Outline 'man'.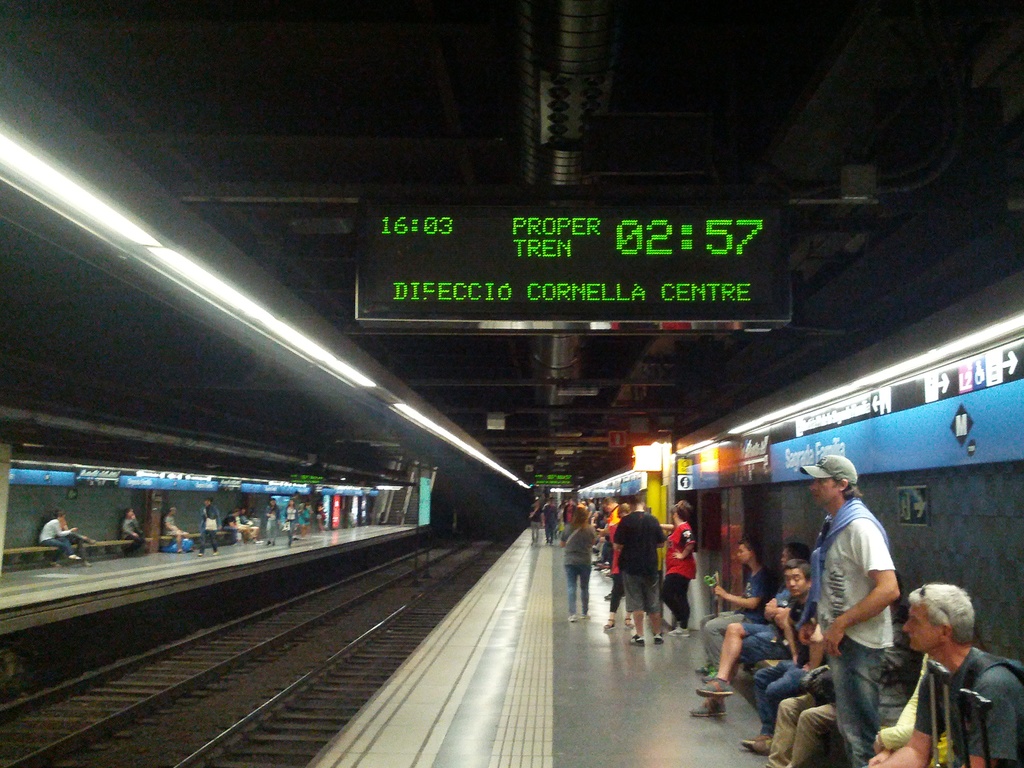
Outline: crop(559, 498, 577, 545).
